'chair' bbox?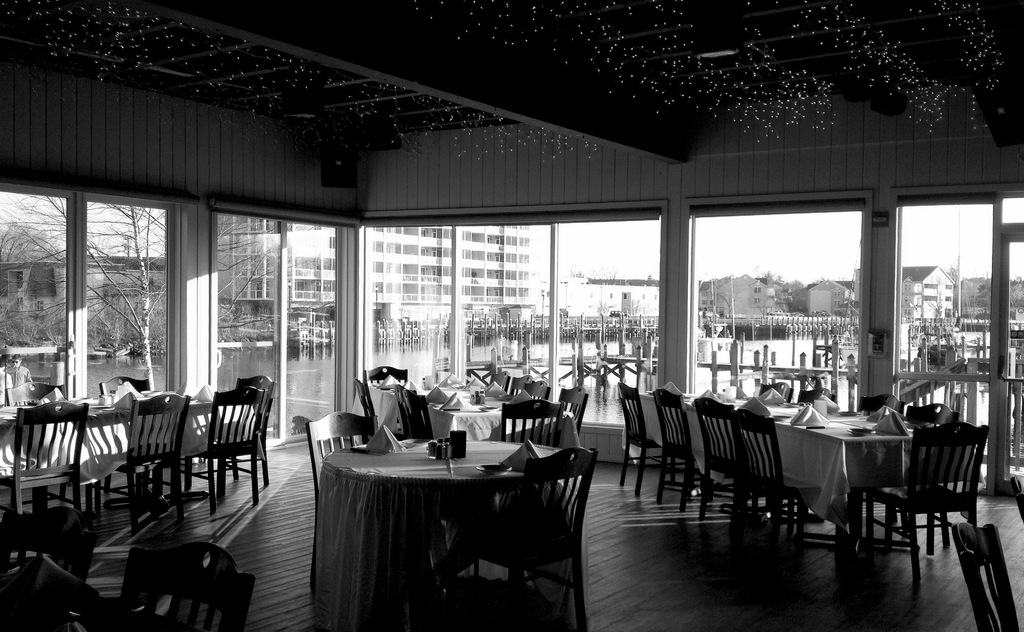
<box>848,414,995,584</box>
